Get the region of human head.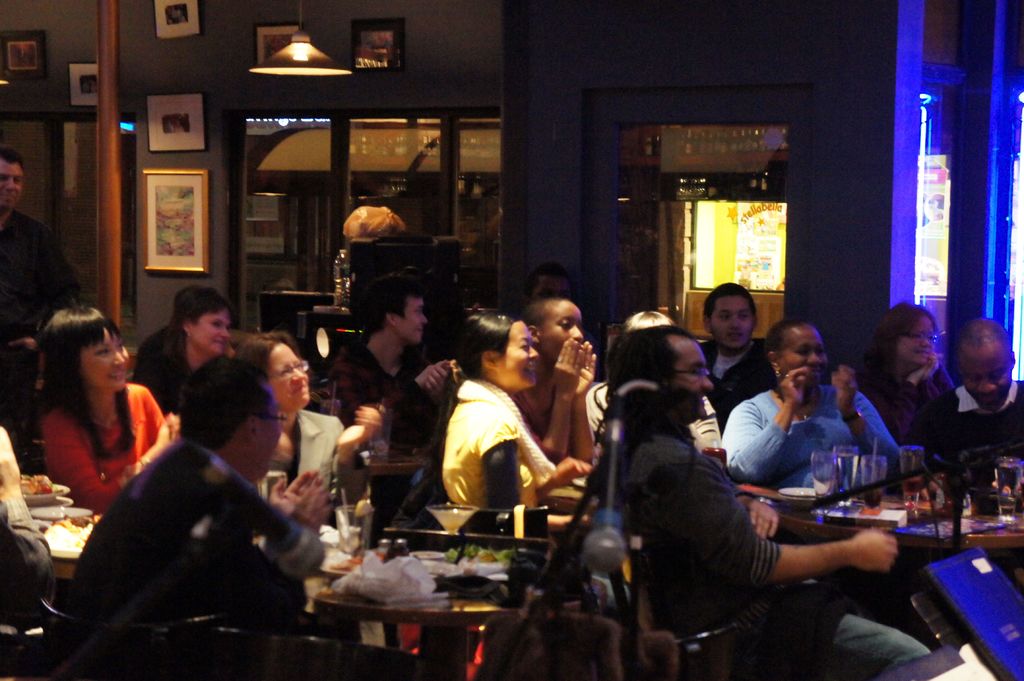
(623,308,680,337).
